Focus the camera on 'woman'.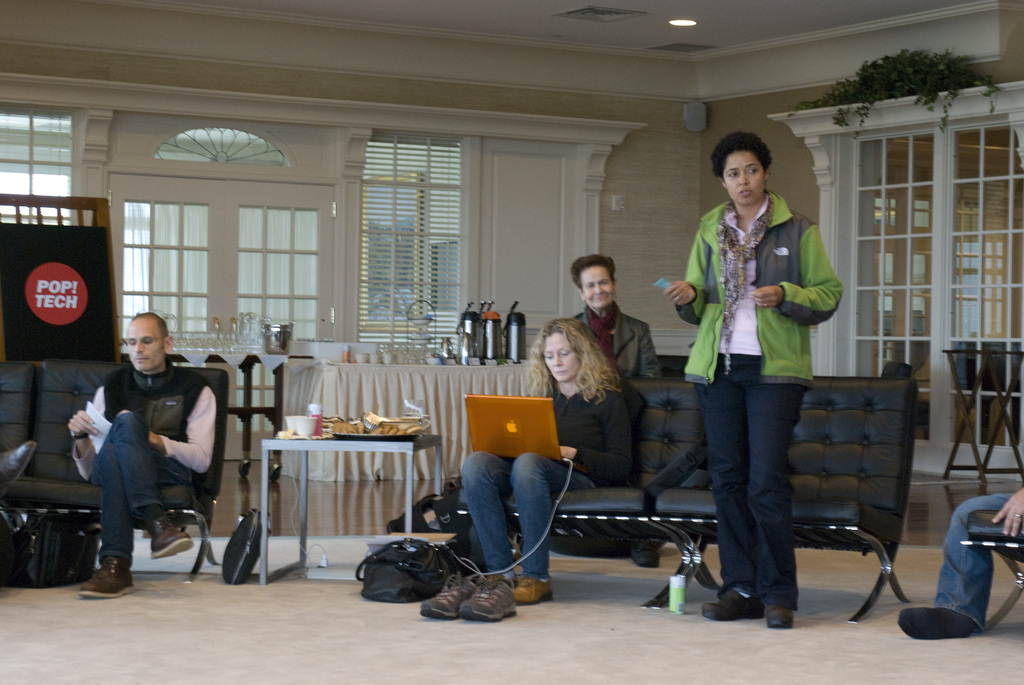
Focus region: x1=660, y1=126, x2=845, y2=629.
